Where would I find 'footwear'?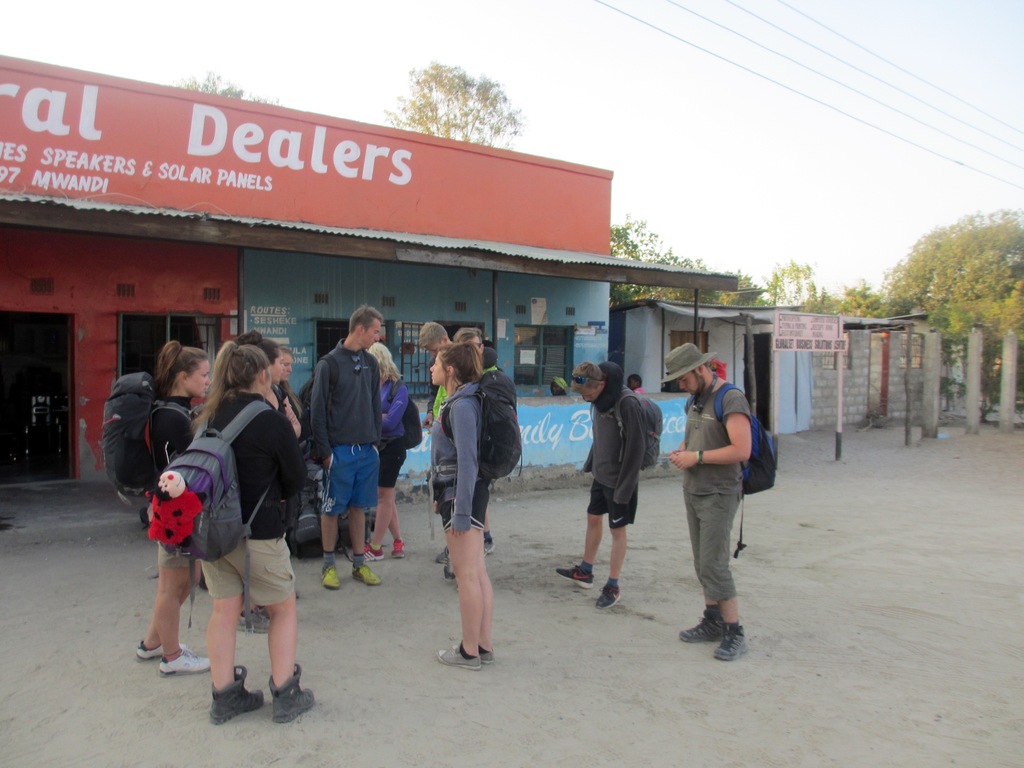
At box=[356, 563, 390, 585].
